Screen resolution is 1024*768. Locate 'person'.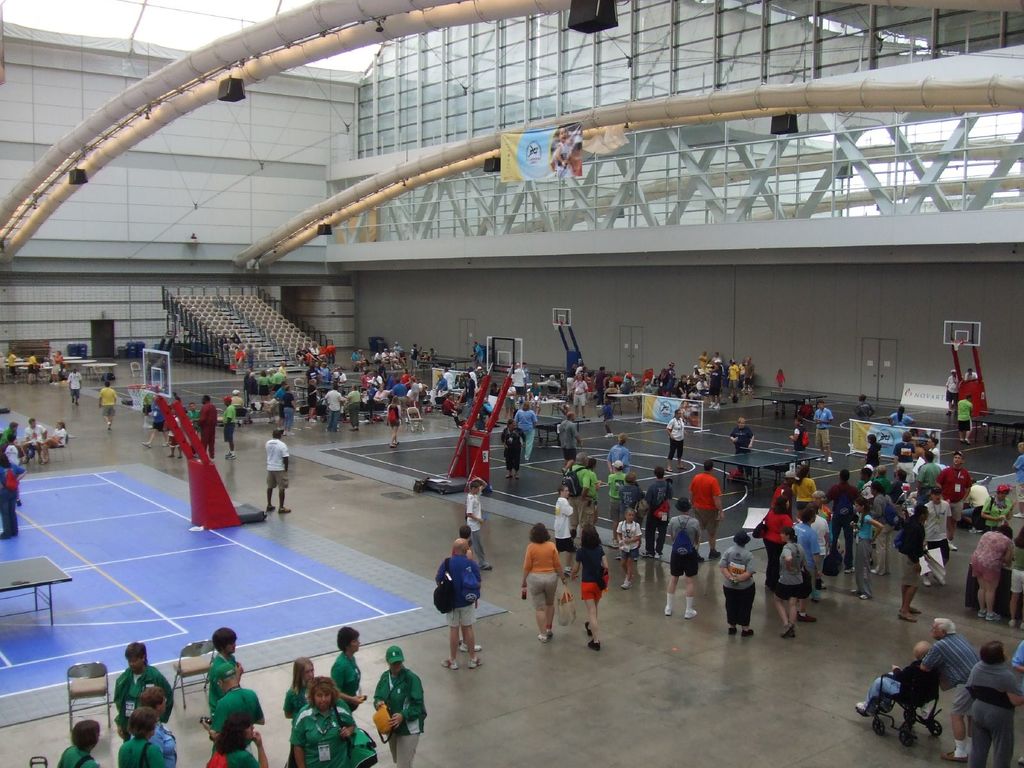
(left=118, top=695, right=167, bottom=766).
